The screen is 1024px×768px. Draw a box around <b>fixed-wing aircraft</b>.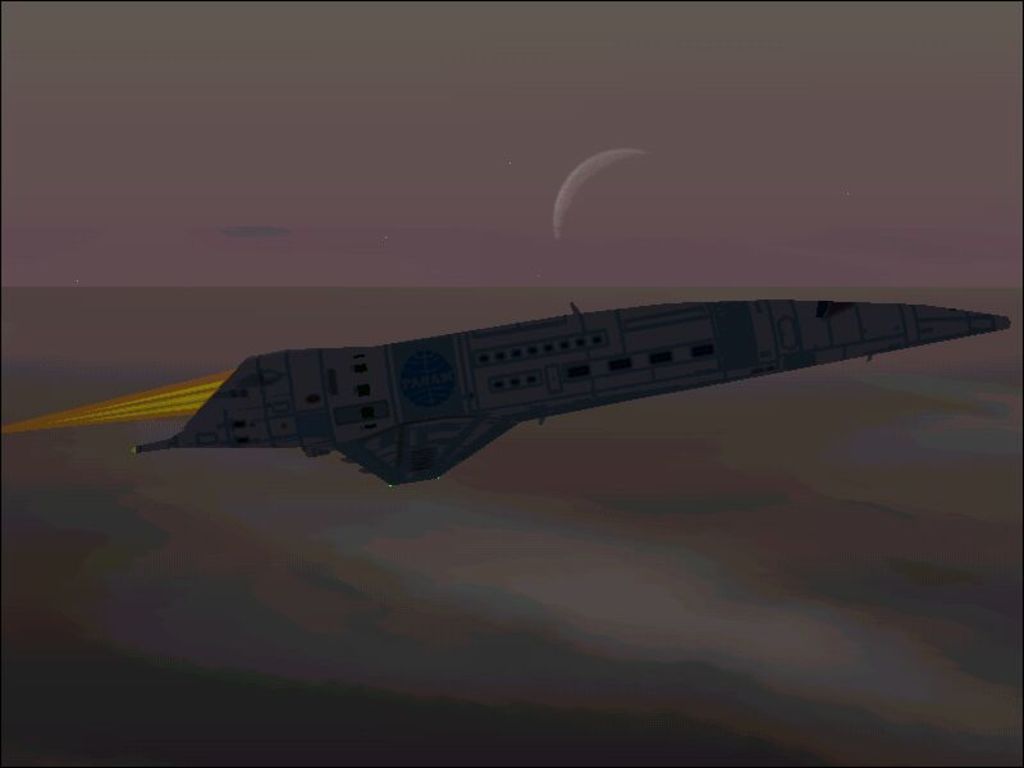
x1=136 y1=296 x2=1019 y2=485.
